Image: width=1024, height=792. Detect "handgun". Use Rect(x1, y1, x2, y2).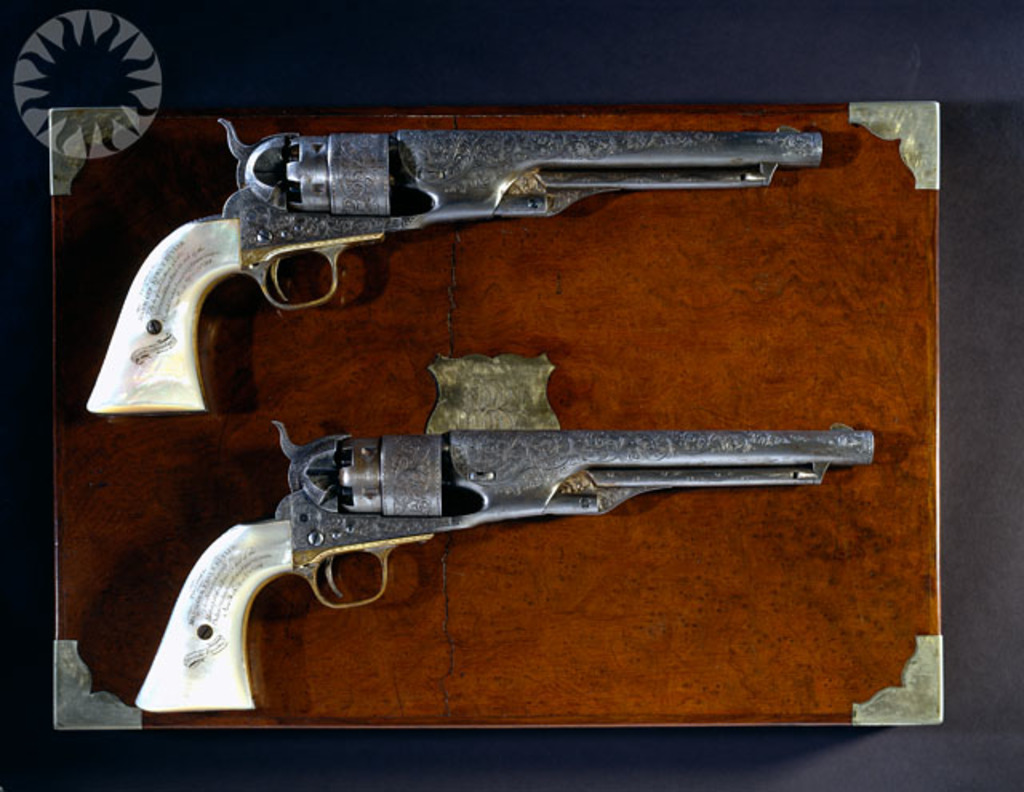
Rect(134, 418, 877, 718).
